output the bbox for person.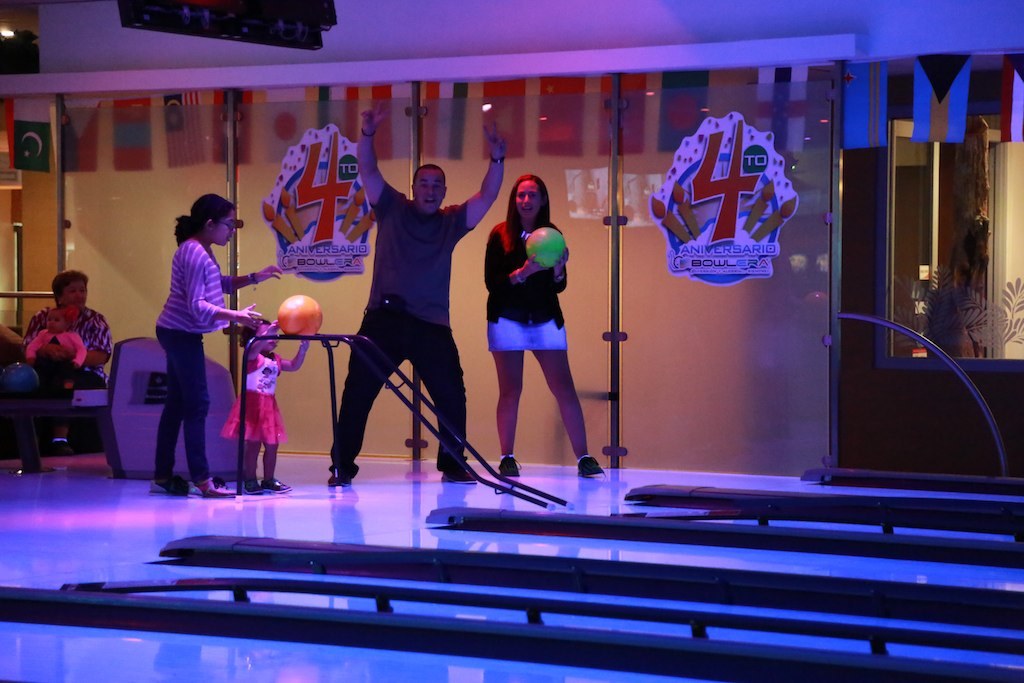
325/104/514/490.
